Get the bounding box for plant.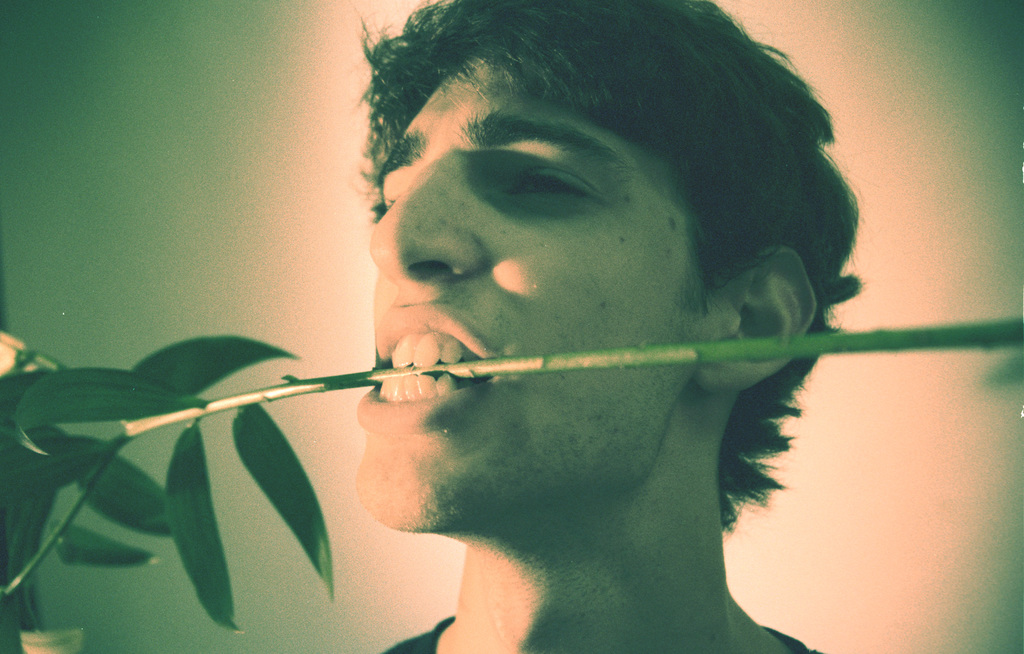
BBox(0, 280, 1023, 653).
